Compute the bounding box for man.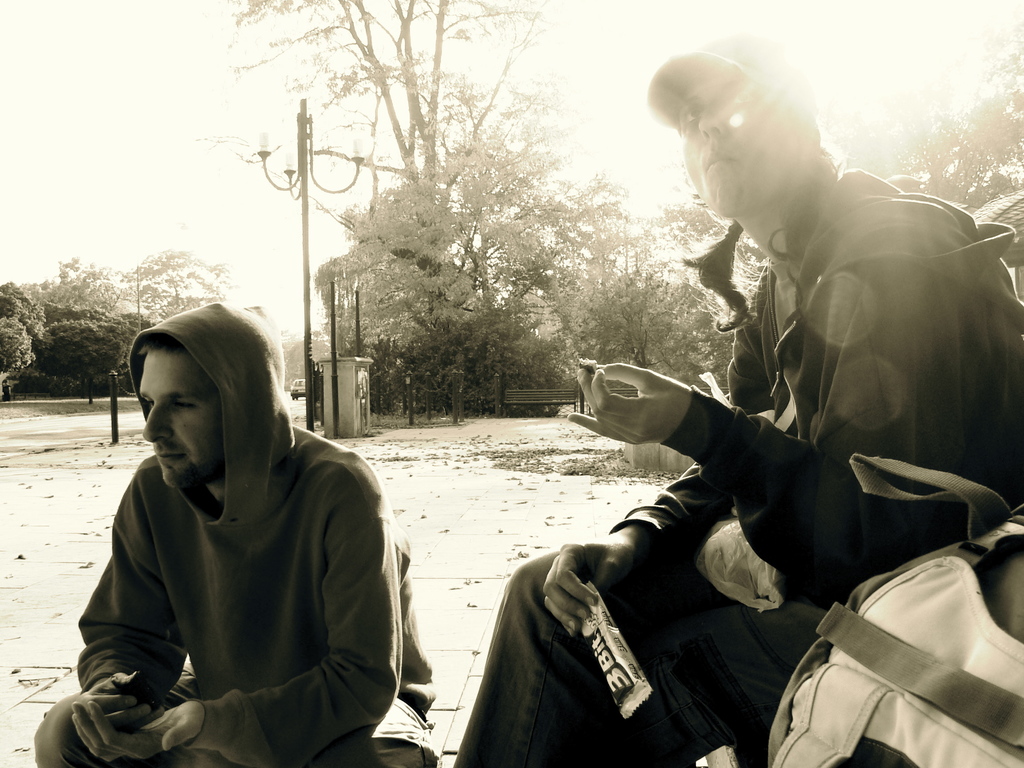
detection(514, 52, 995, 767).
